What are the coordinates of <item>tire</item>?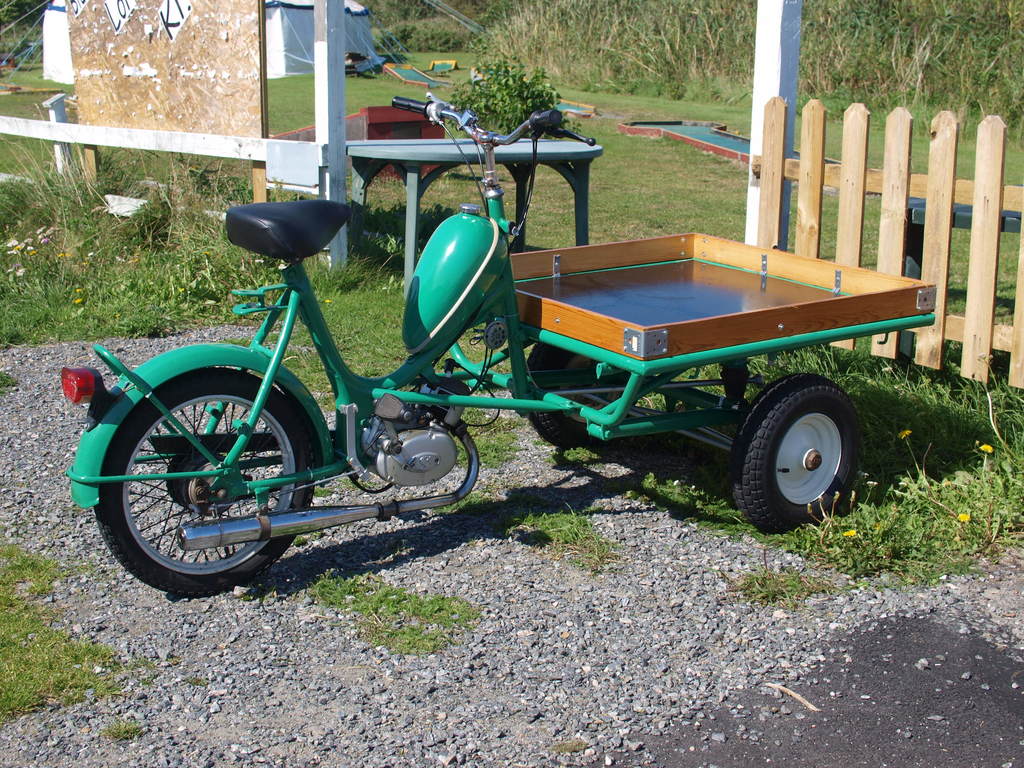
box(520, 337, 604, 425).
